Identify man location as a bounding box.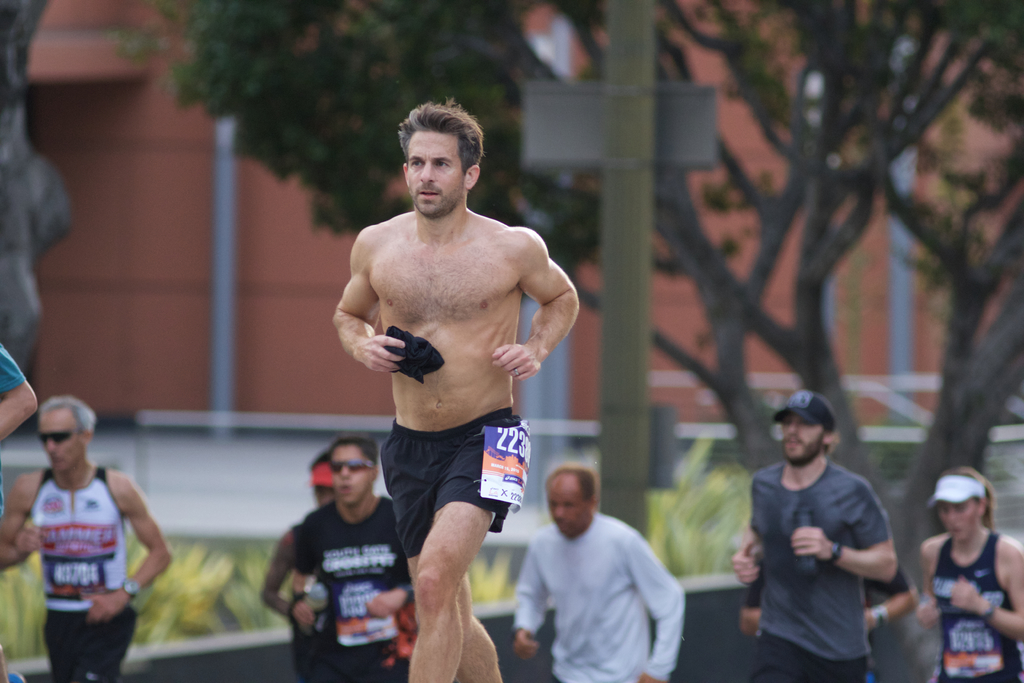
<bbox>290, 434, 420, 682</bbox>.
